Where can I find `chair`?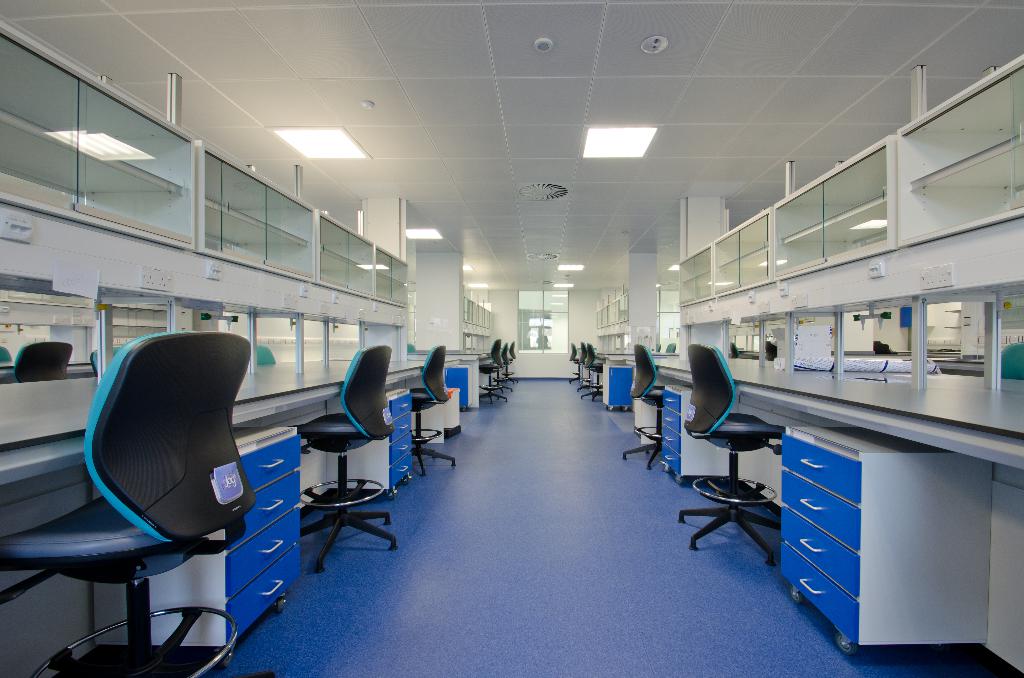
You can find it at locate(479, 335, 508, 407).
